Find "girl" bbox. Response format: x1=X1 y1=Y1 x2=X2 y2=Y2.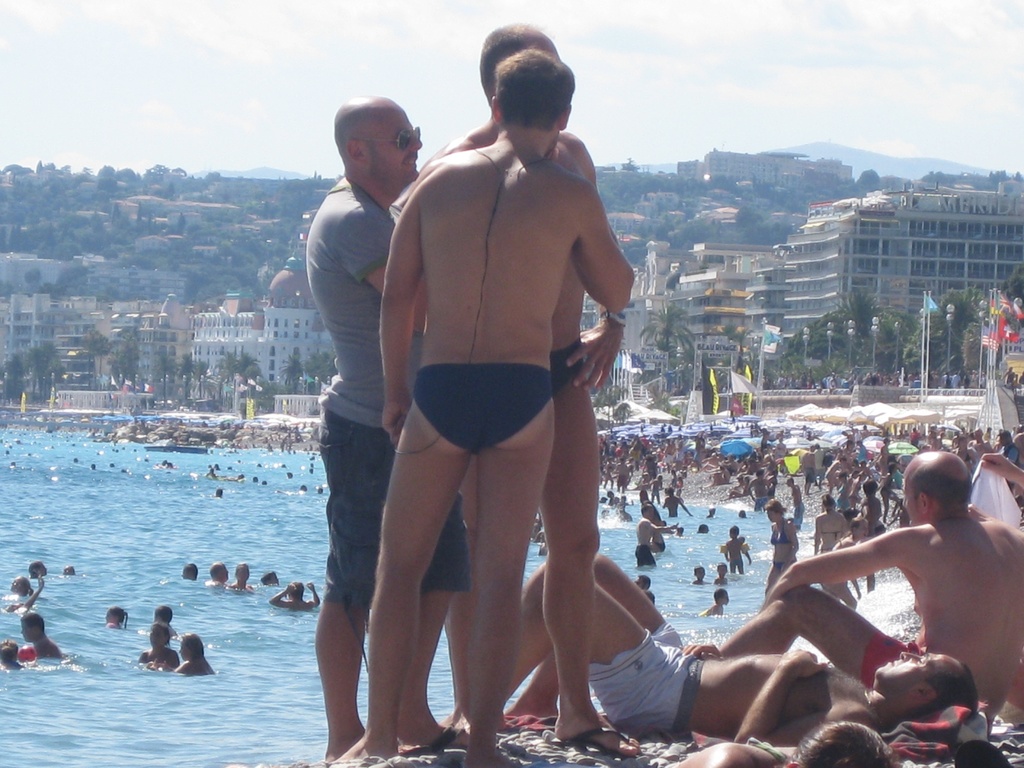
x1=271 y1=577 x2=319 y2=610.
